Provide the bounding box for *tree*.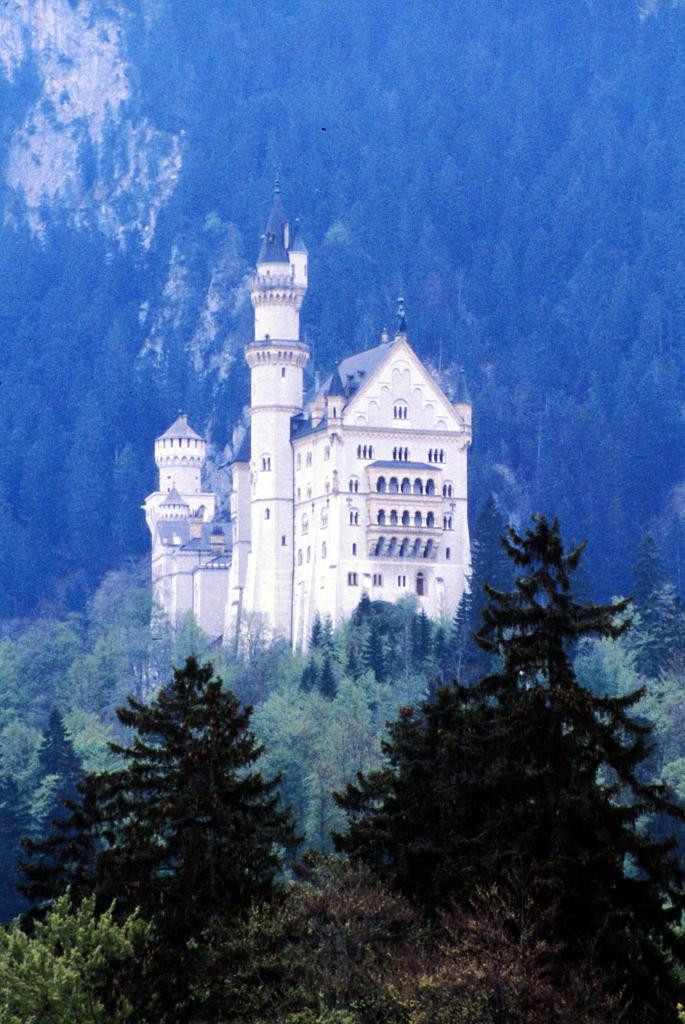
(left=325, top=681, right=534, bottom=923).
